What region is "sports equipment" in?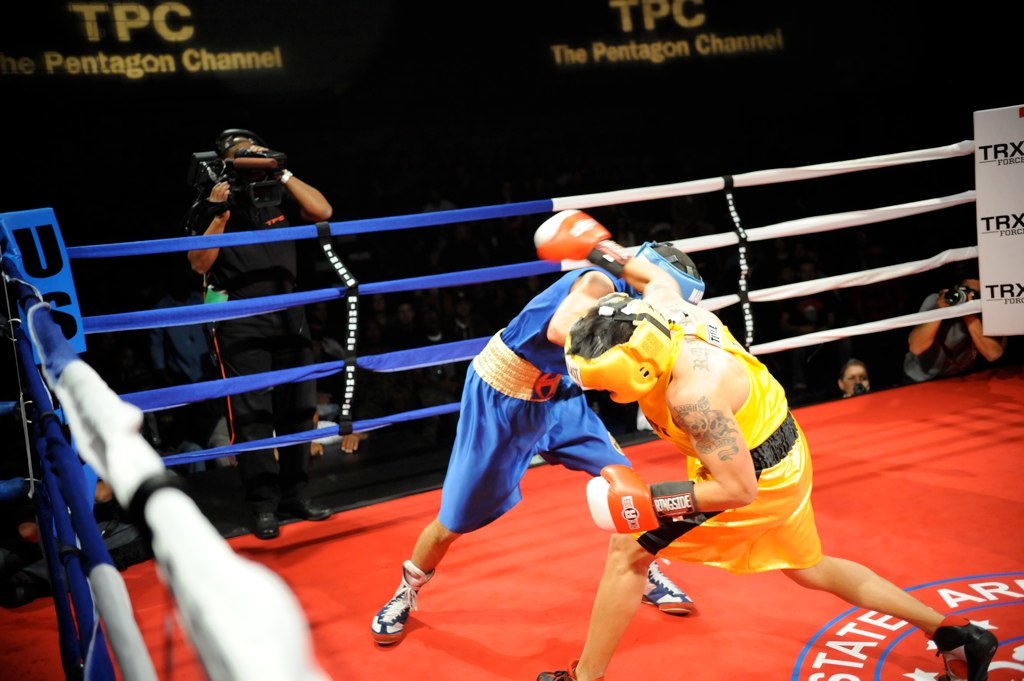
crop(648, 557, 695, 614).
